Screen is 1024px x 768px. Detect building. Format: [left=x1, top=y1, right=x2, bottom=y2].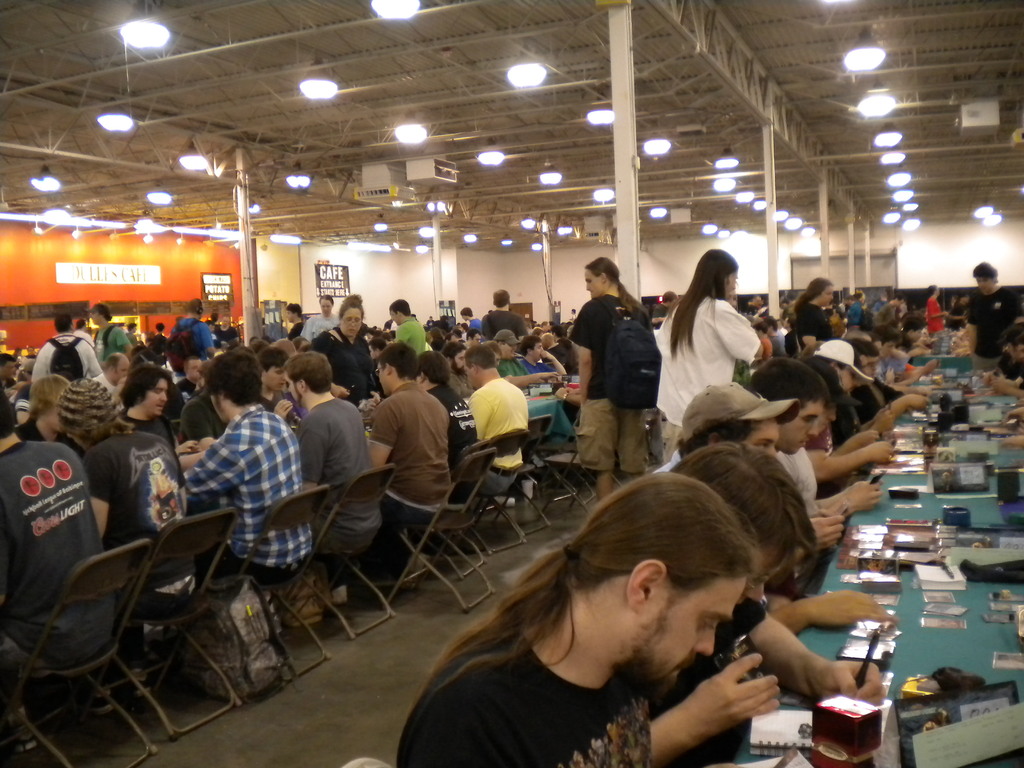
[left=2, top=0, right=1023, bottom=767].
